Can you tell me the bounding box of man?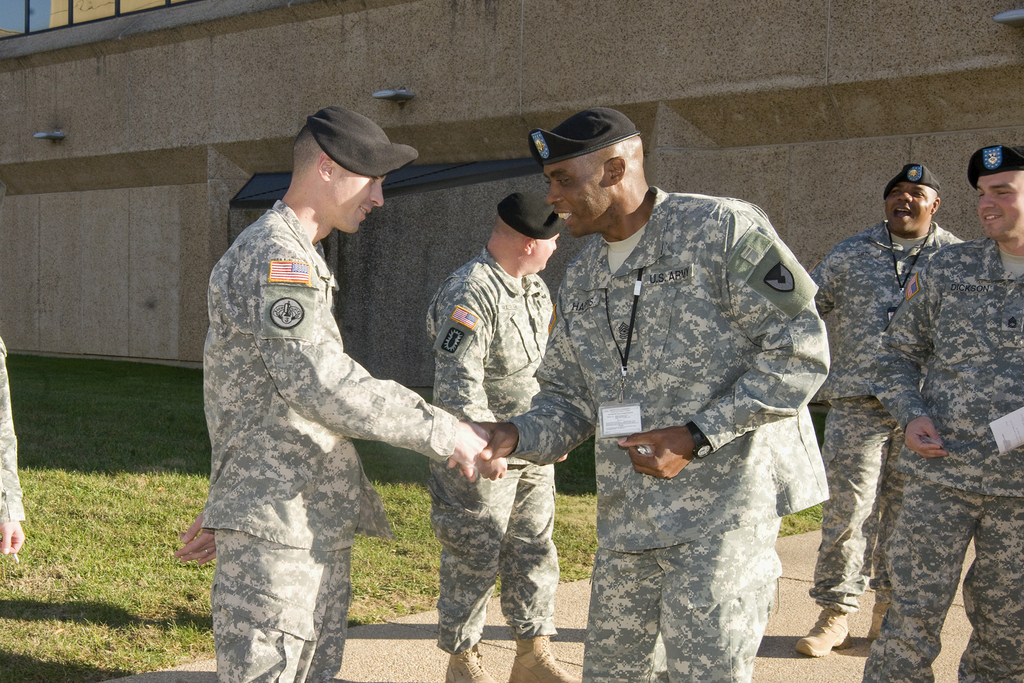
{"x1": 445, "y1": 107, "x2": 829, "y2": 682}.
